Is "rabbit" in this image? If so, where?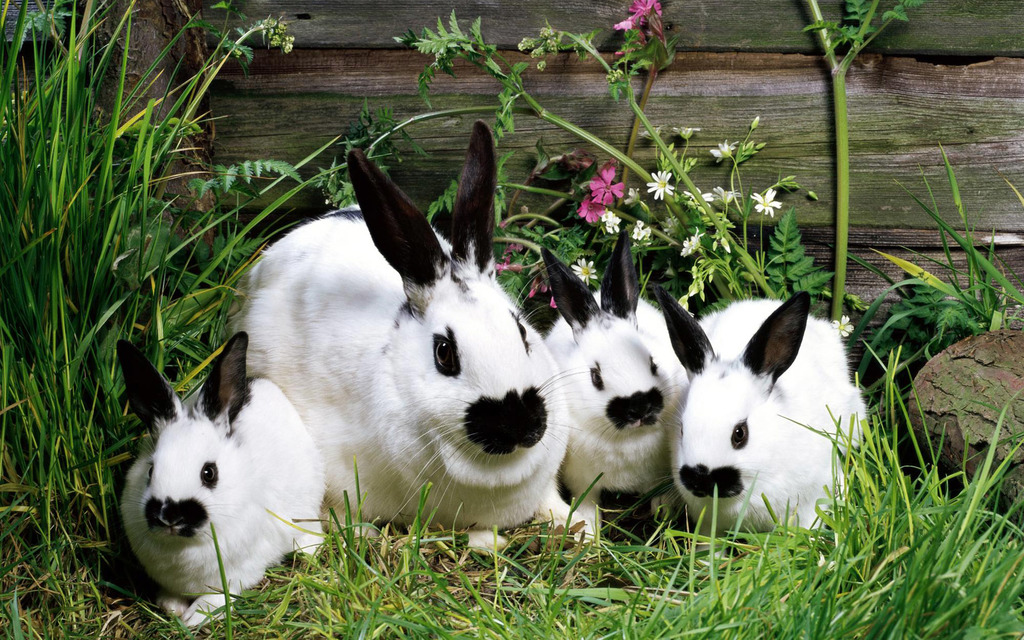
Yes, at (535, 227, 687, 536).
